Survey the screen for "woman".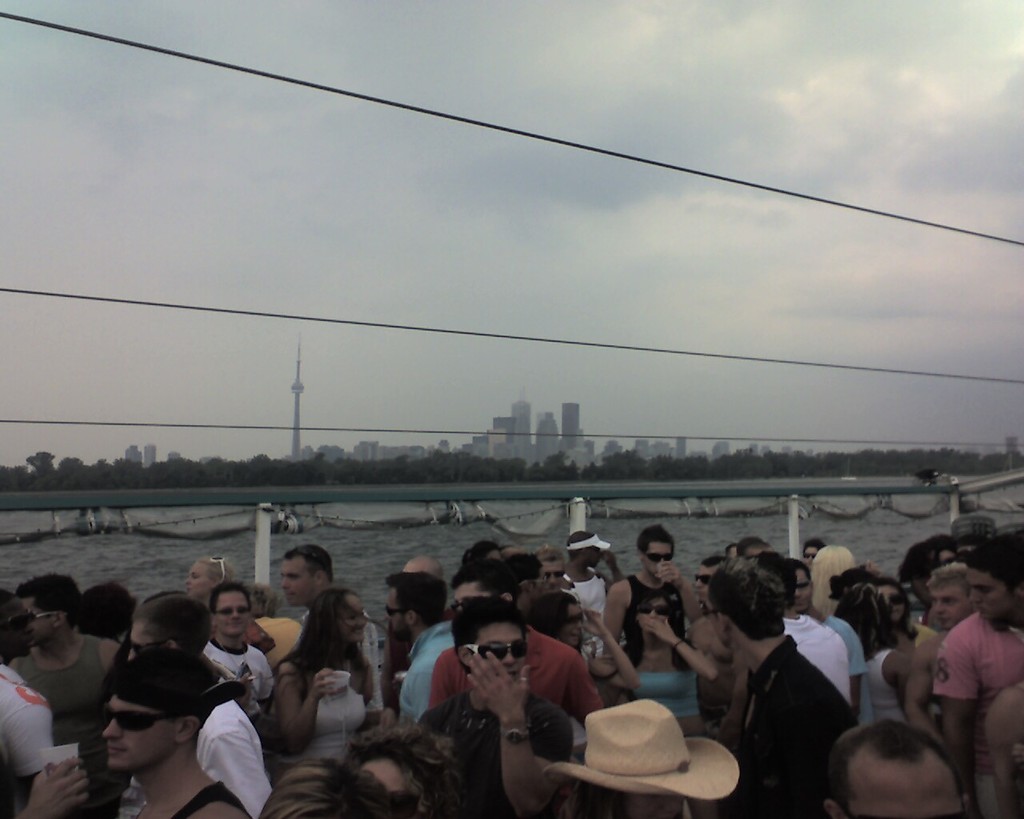
Survey found: <box>873,573,933,643</box>.
